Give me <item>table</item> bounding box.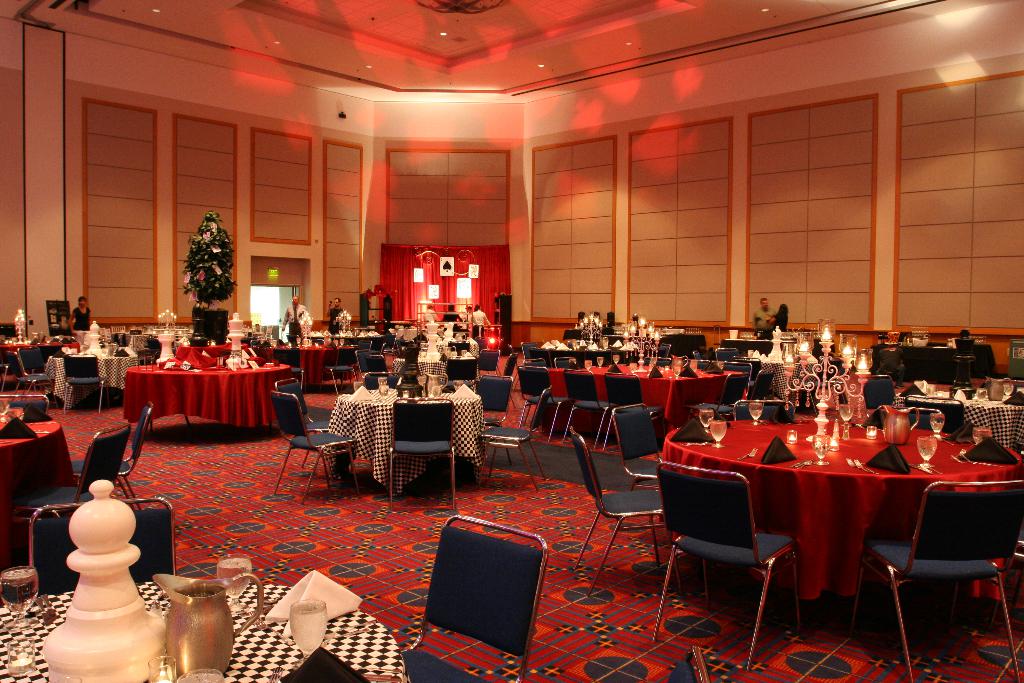
892 370 1023 450.
